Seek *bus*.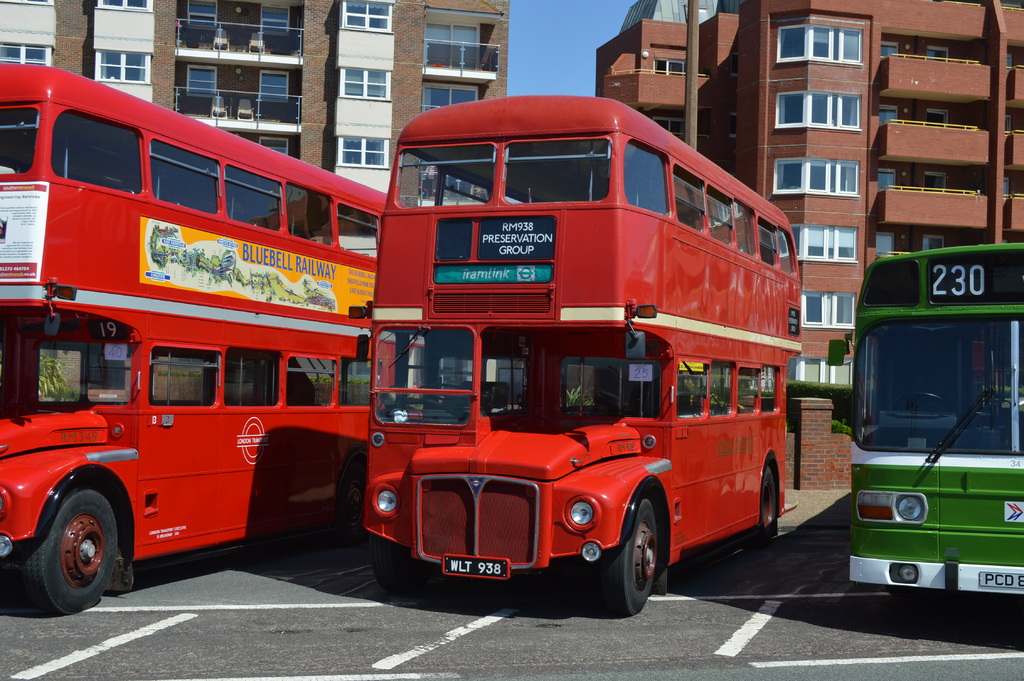
x1=0, y1=63, x2=410, y2=619.
